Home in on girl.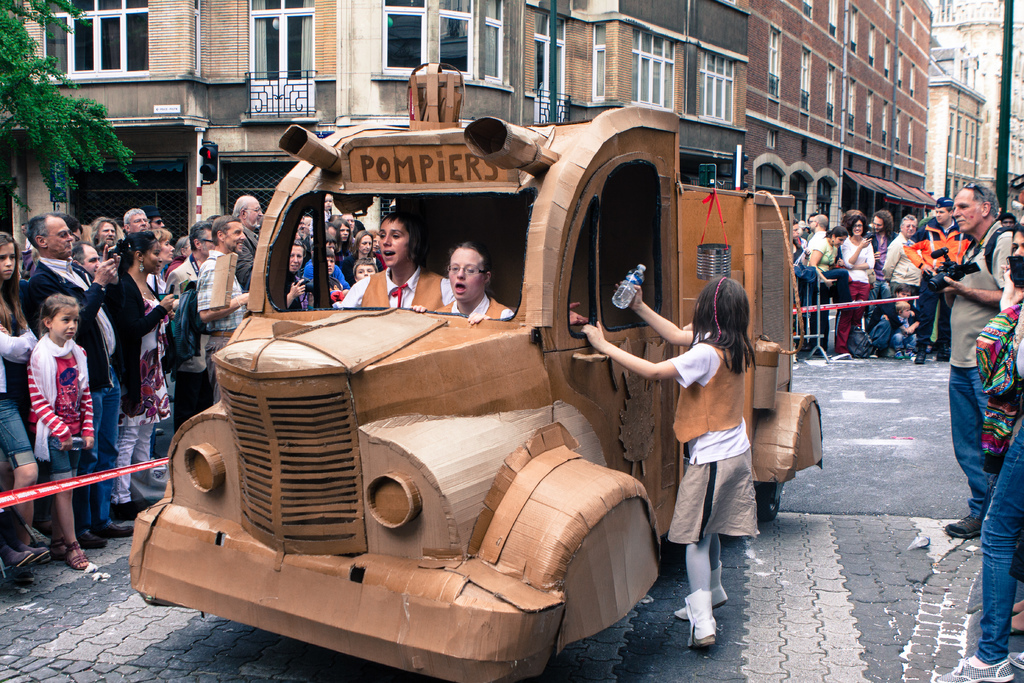
Homed in at <region>804, 231, 836, 345</region>.
